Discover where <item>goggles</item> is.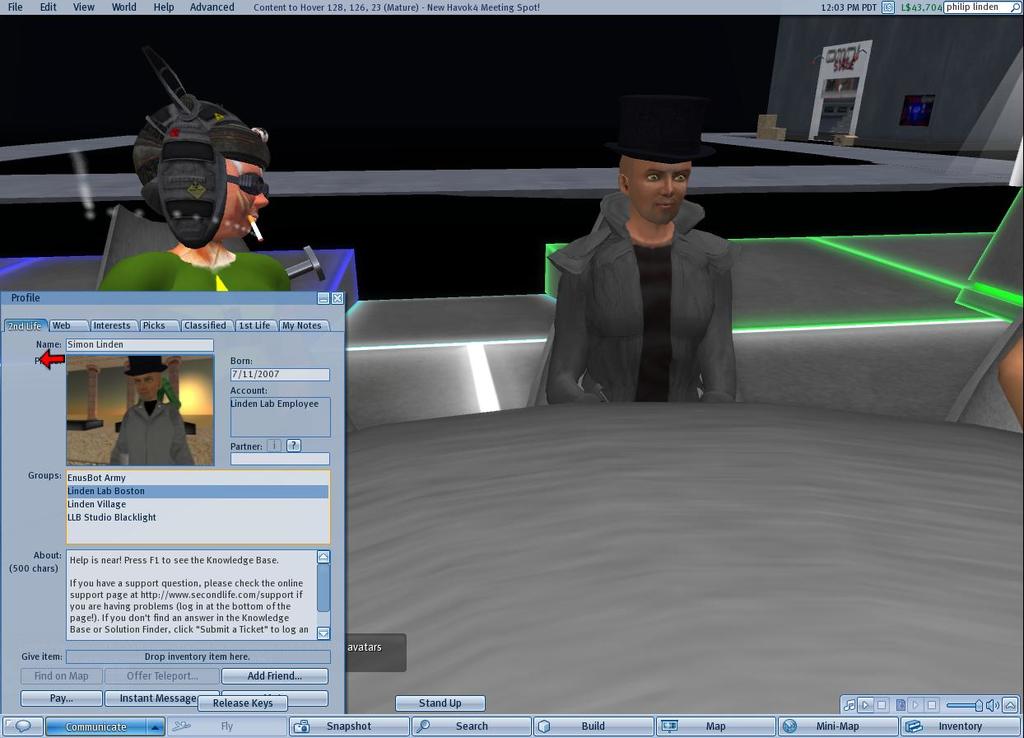
Discovered at (x1=219, y1=168, x2=280, y2=201).
